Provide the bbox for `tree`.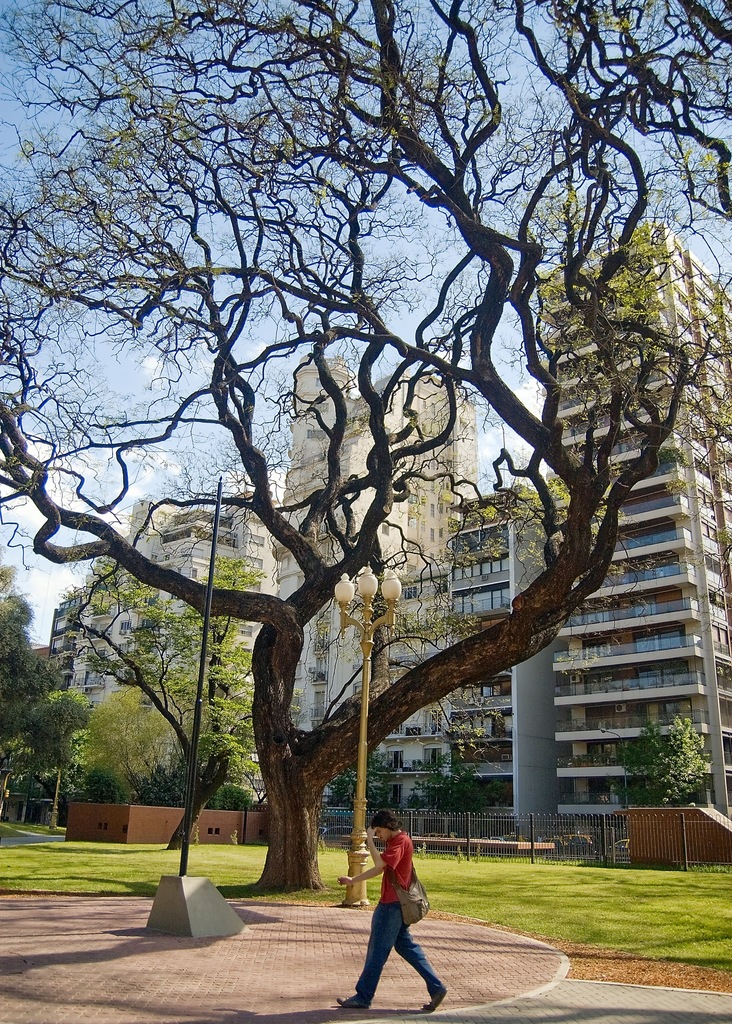
BBox(324, 745, 394, 817).
